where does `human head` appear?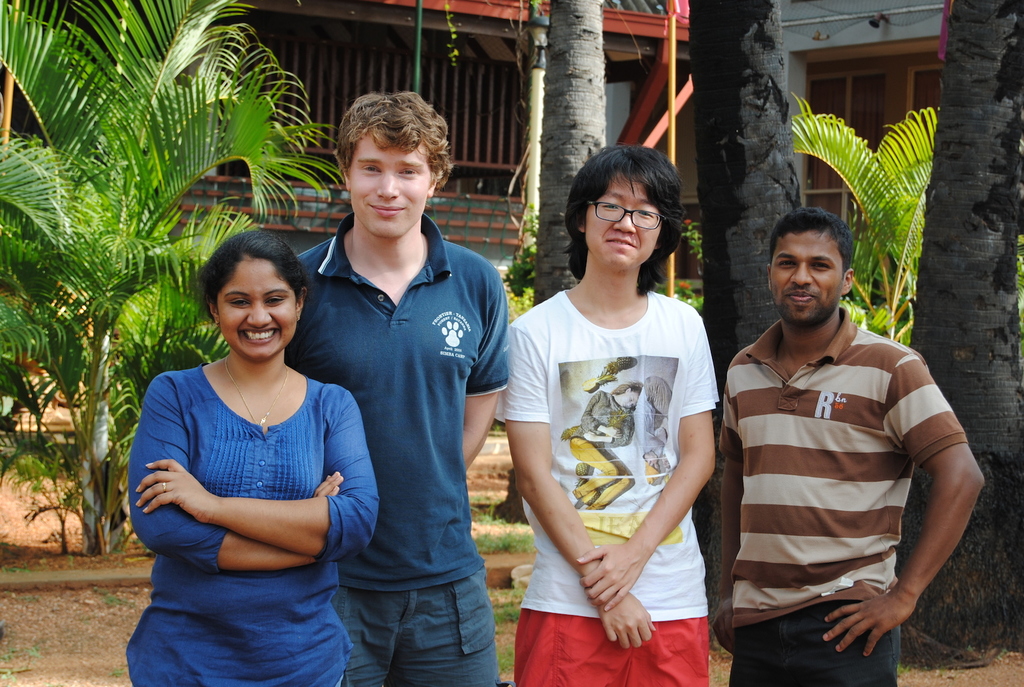
Appears at {"left": 564, "top": 145, "right": 684, "bottom": 270}.
